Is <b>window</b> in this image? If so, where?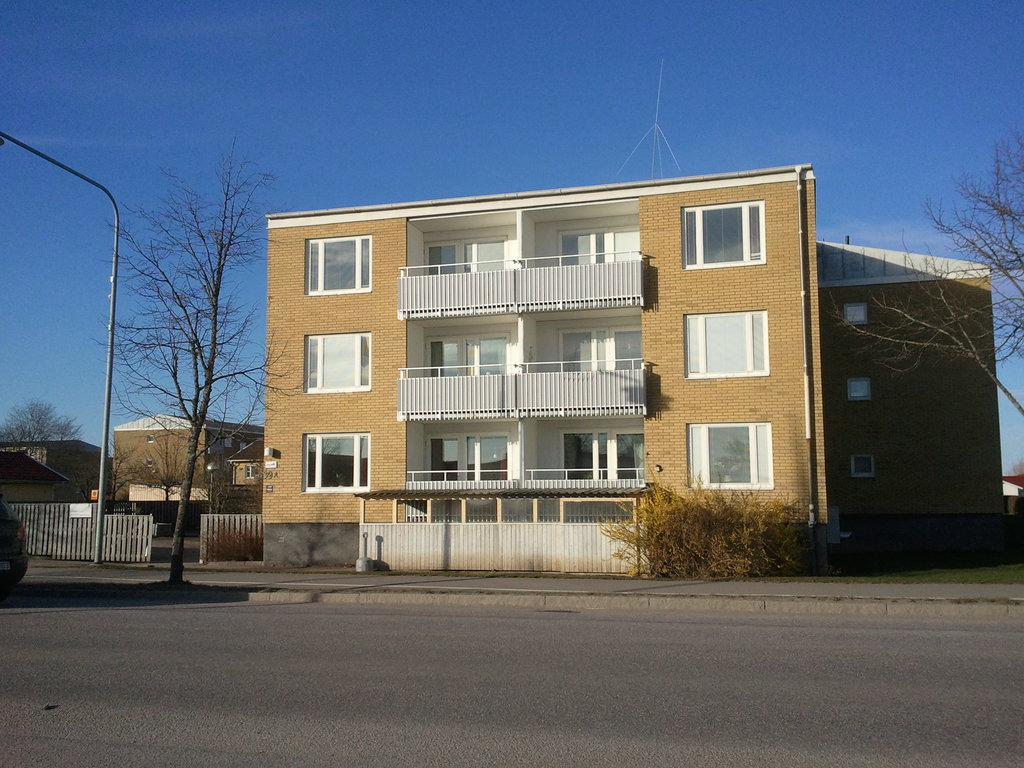
Yes, at 305:232:376:296.
